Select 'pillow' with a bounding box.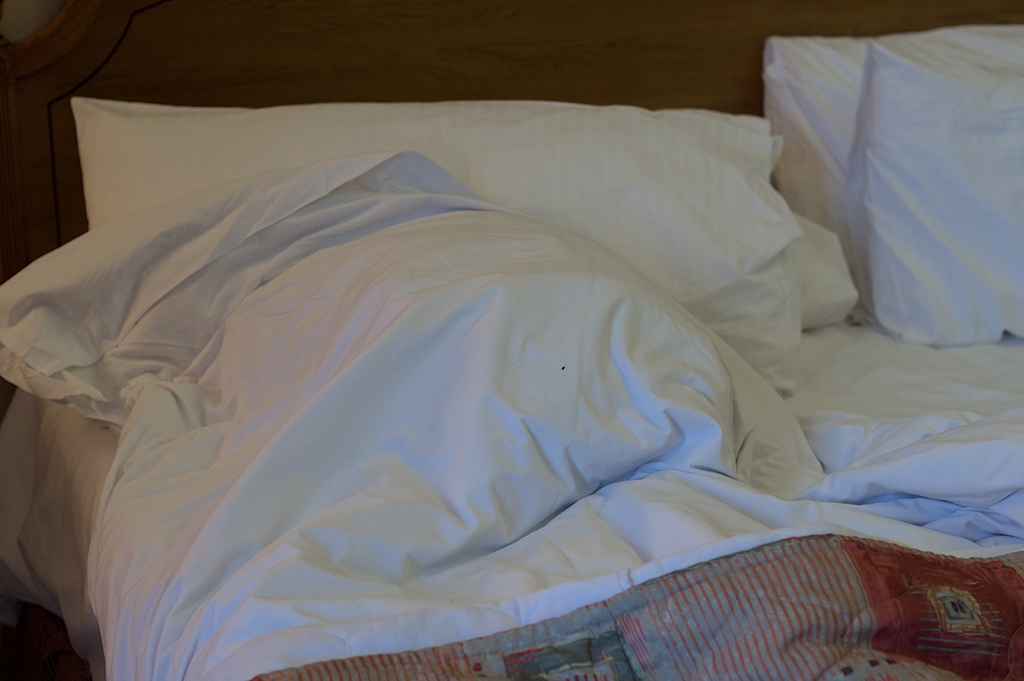
rect(79, 87, 863, 382).
